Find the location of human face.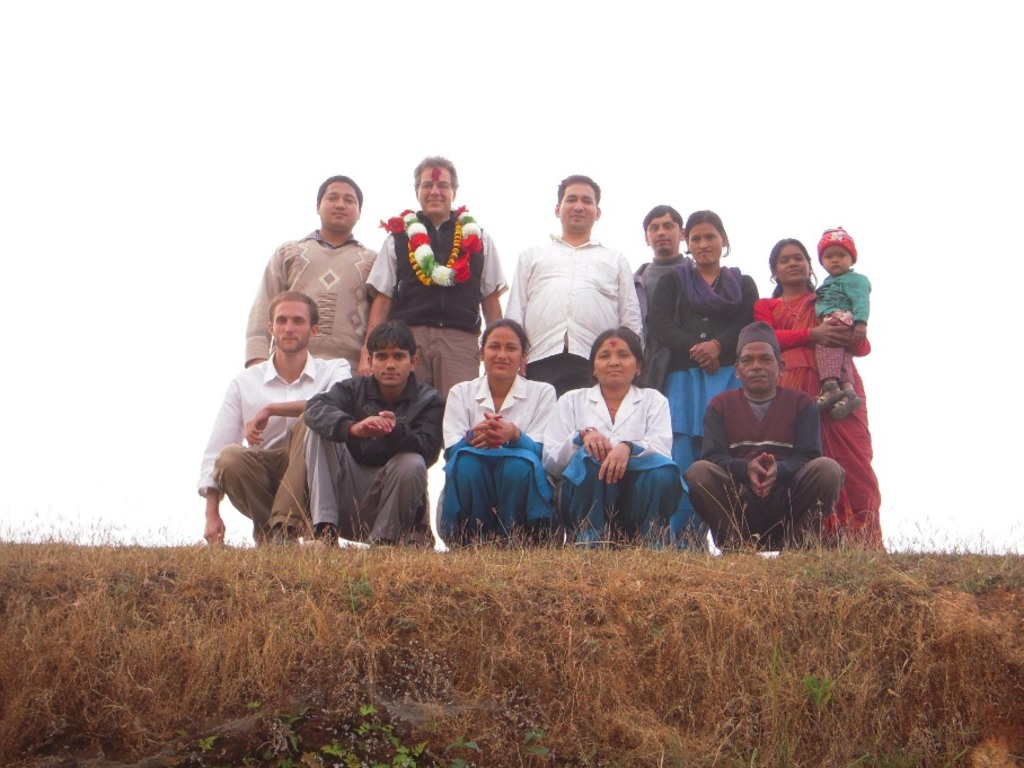
Location: <region>779, 241, 807, 281</region>.
